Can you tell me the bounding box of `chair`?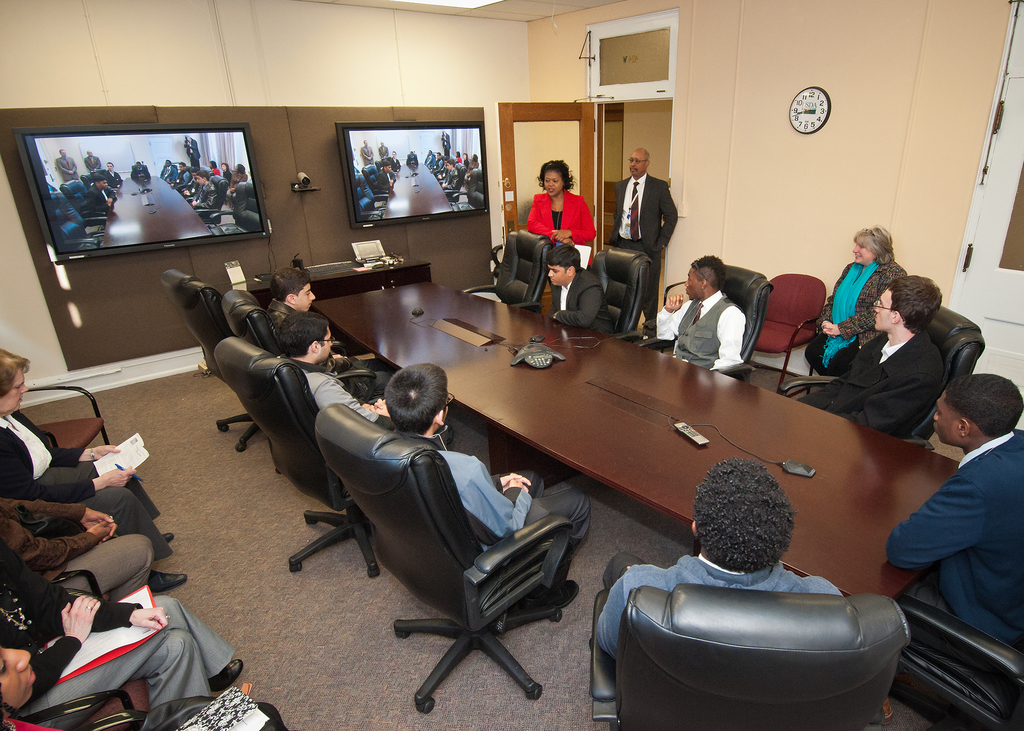
[211, 337, 452, 584].
